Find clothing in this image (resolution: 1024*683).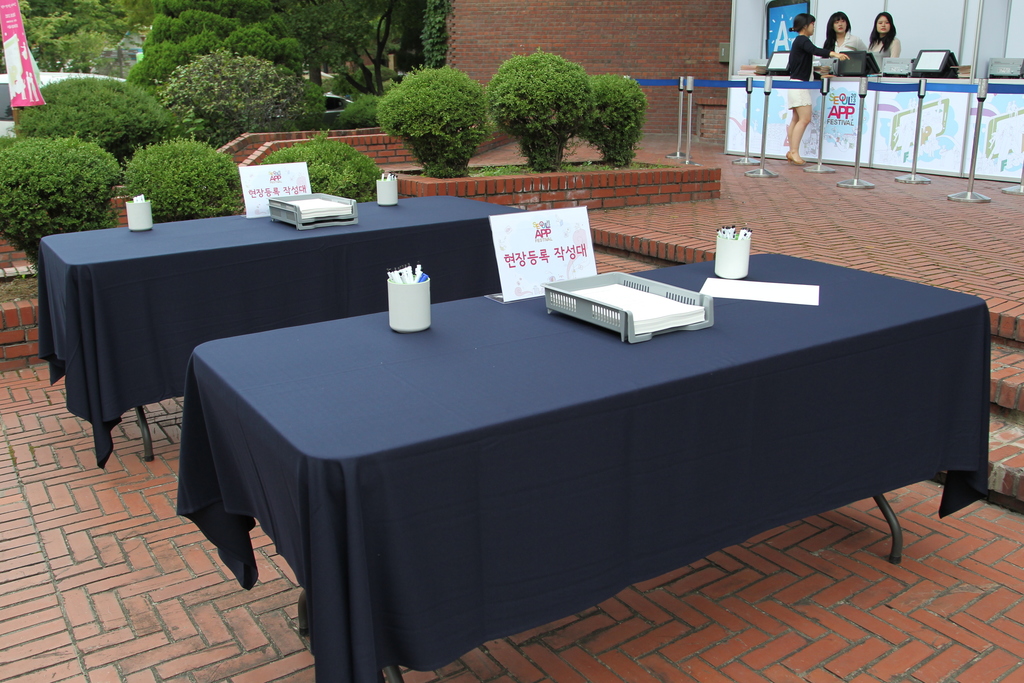
Rect(821, 31, 867, 74).
